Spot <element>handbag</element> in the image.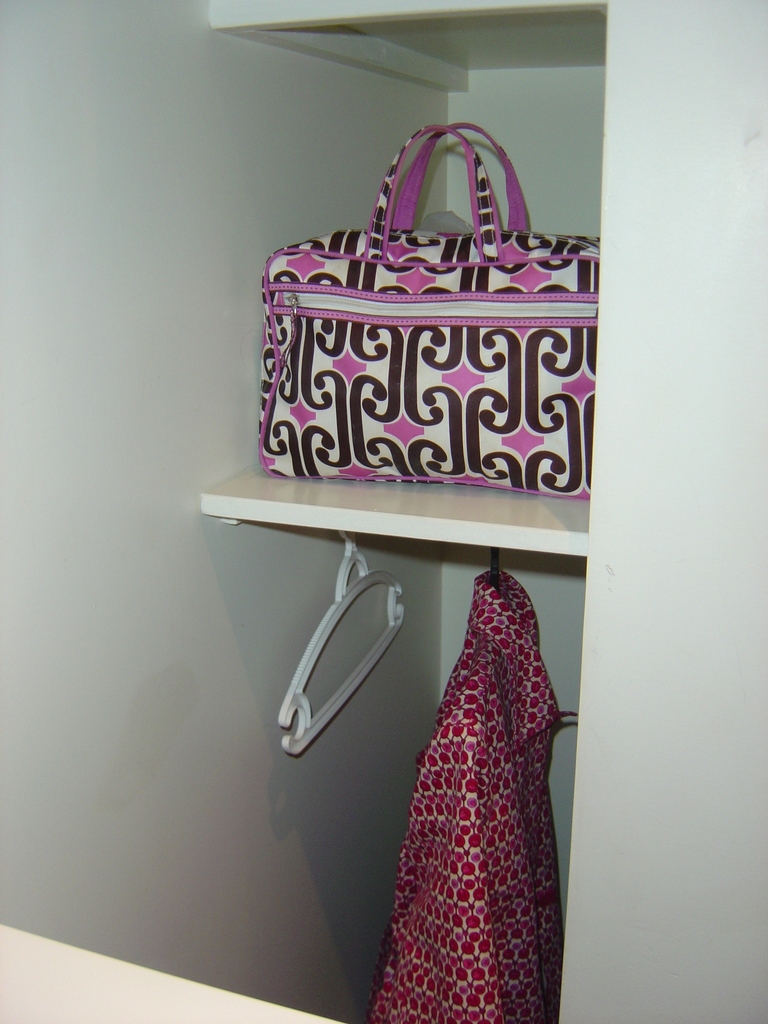
<element>handbag</element> found at x1=262, y1=125, x2=603, y2=500.
